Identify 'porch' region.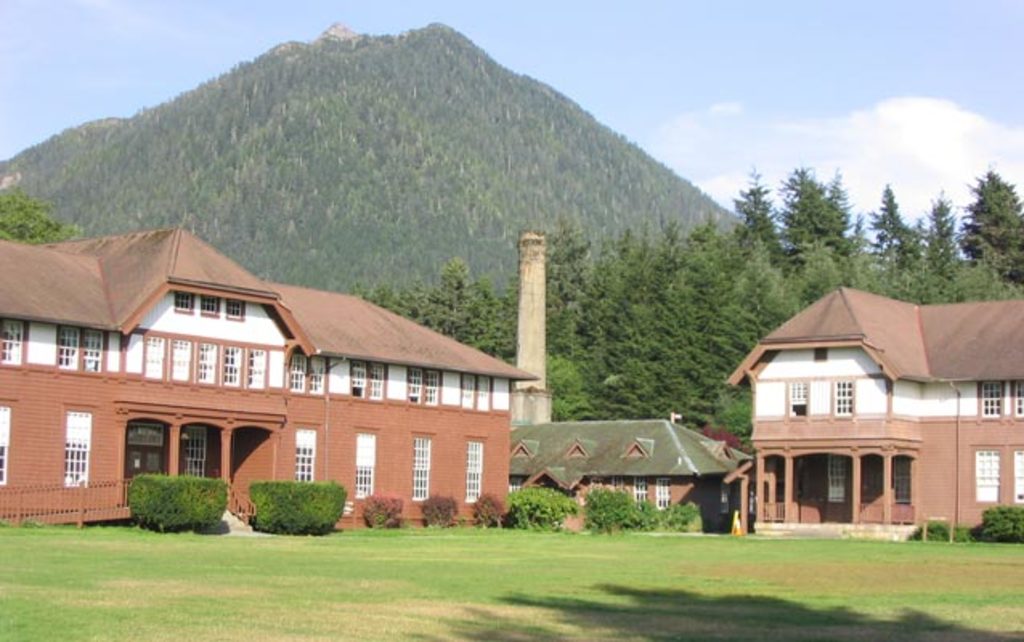
Region: bbox(0, 475, 136, 526).
